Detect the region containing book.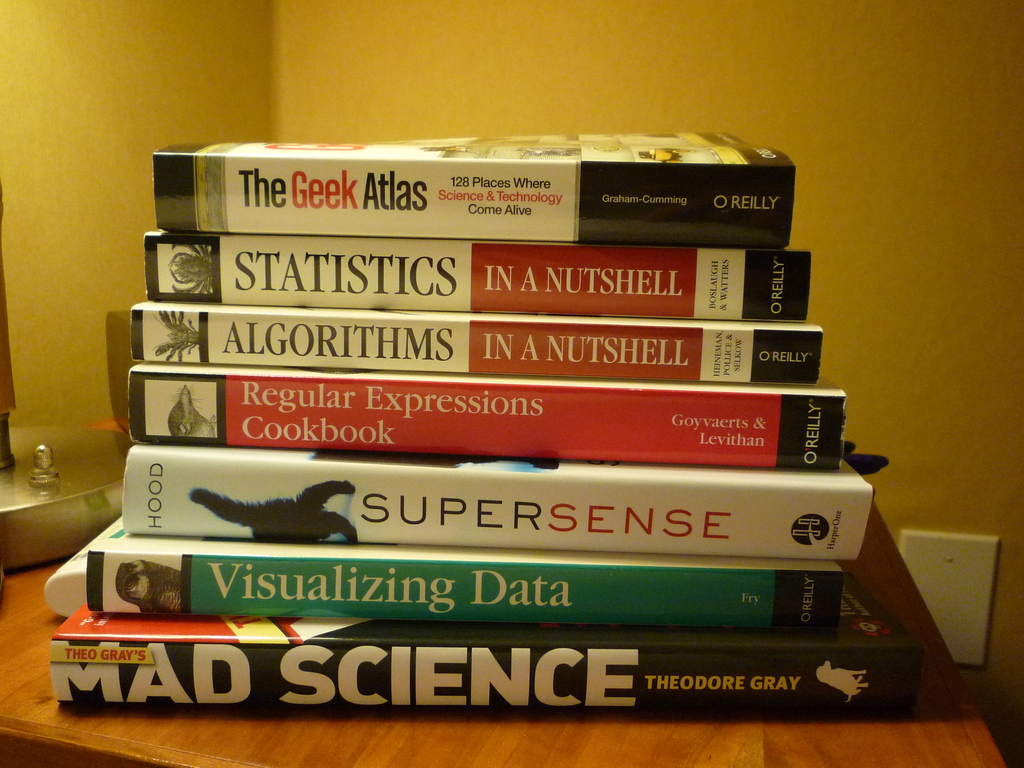
bbox=(45, 568, 924, 724).
